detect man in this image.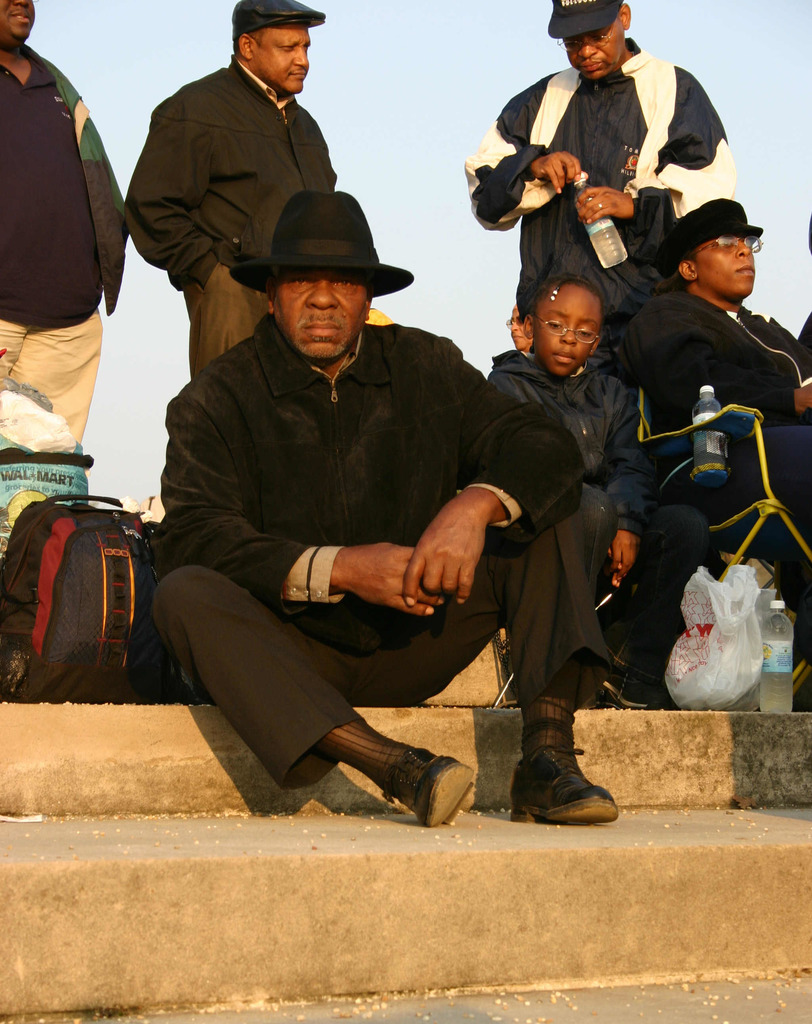
Detection: 129 0 342 379.
